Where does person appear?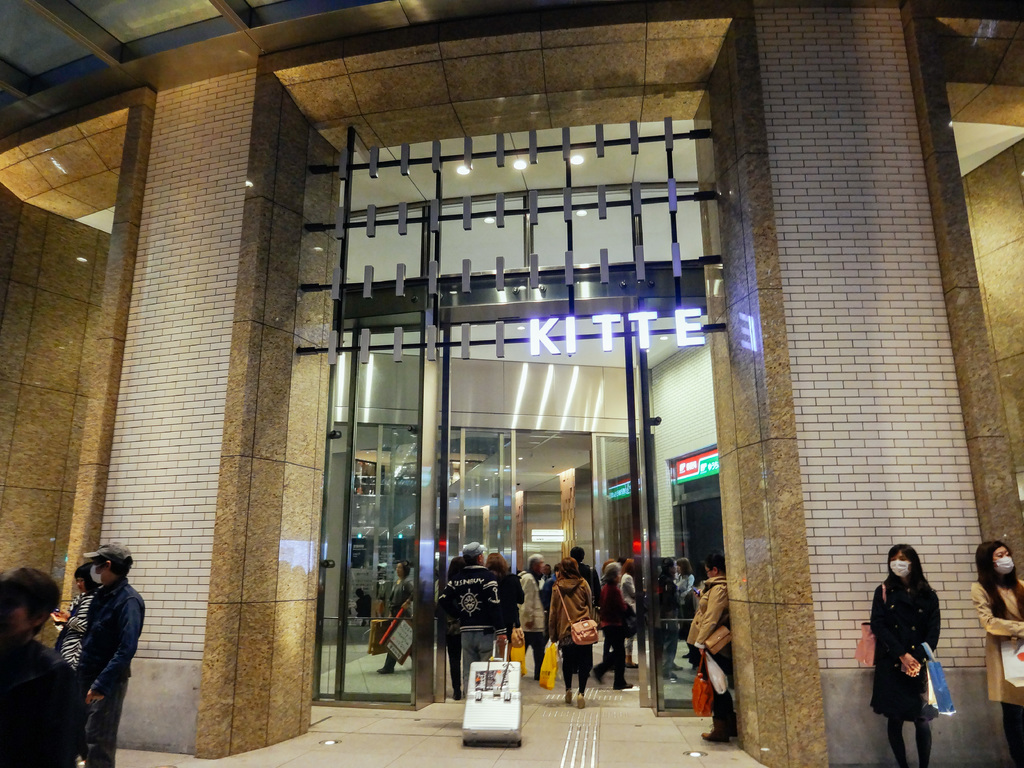
Appears at x1=533 y1=559 x2=556 y2=614.
